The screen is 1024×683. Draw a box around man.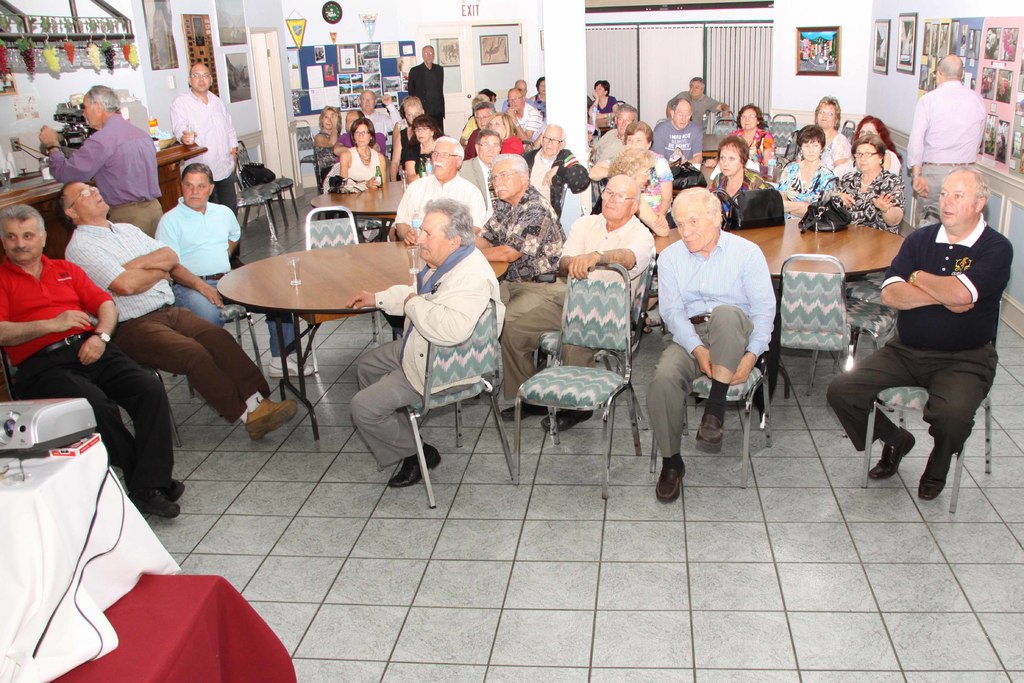
[left=36, top=85, right=163, bottom=232].
